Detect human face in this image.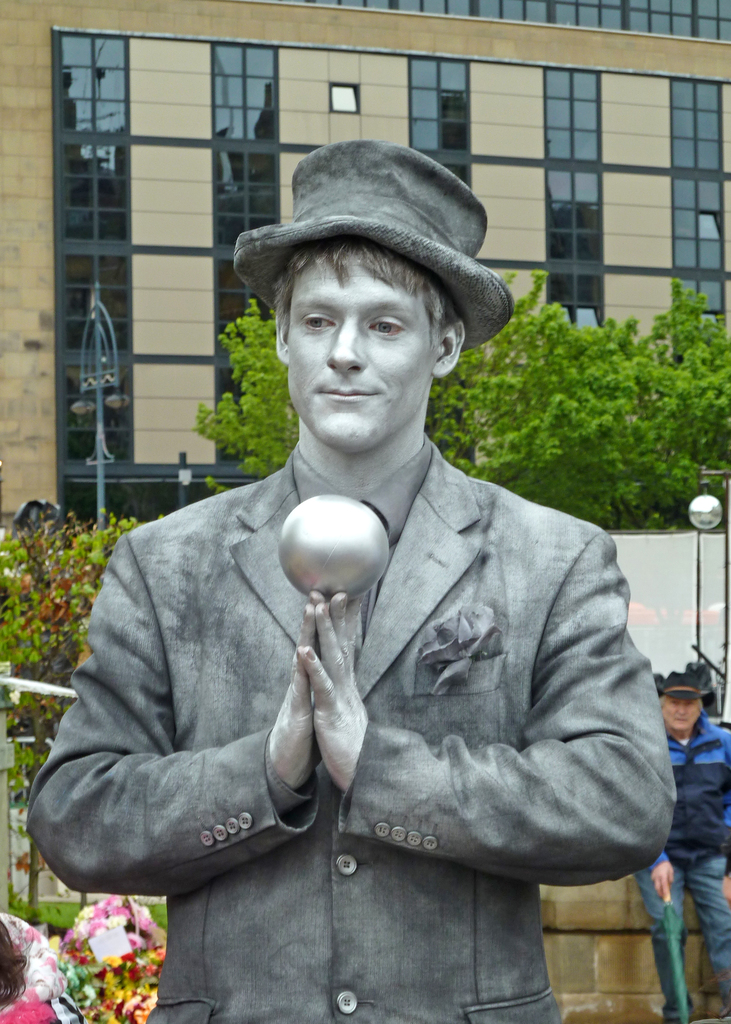
Detection: 663/699/696/732.
